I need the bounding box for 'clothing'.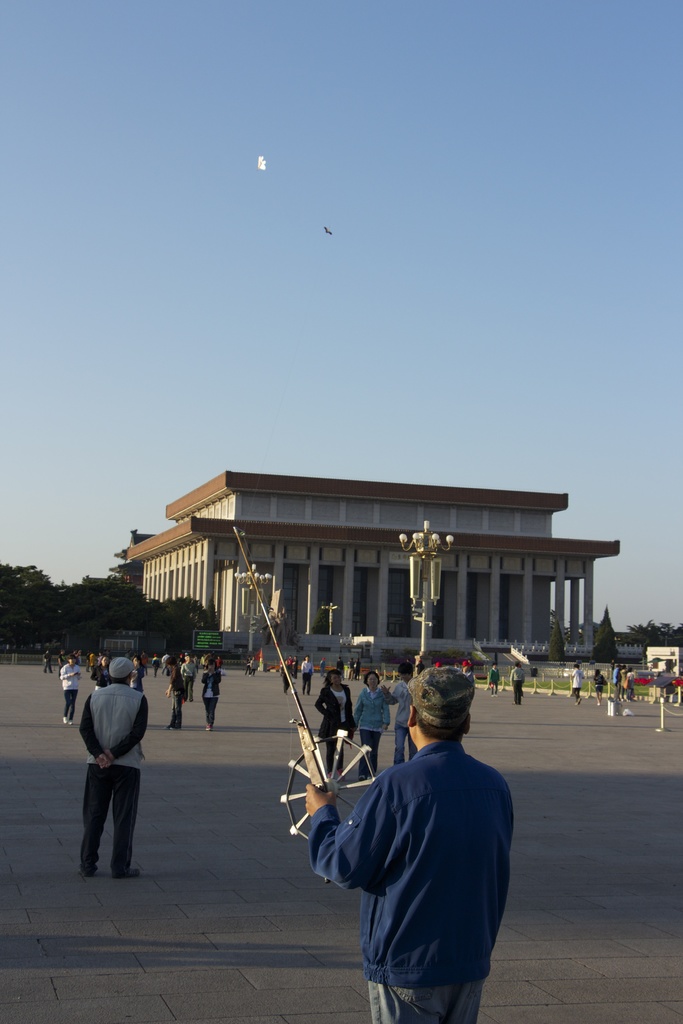
Here it is: left=507, top=666, right=526, bottom=705.
